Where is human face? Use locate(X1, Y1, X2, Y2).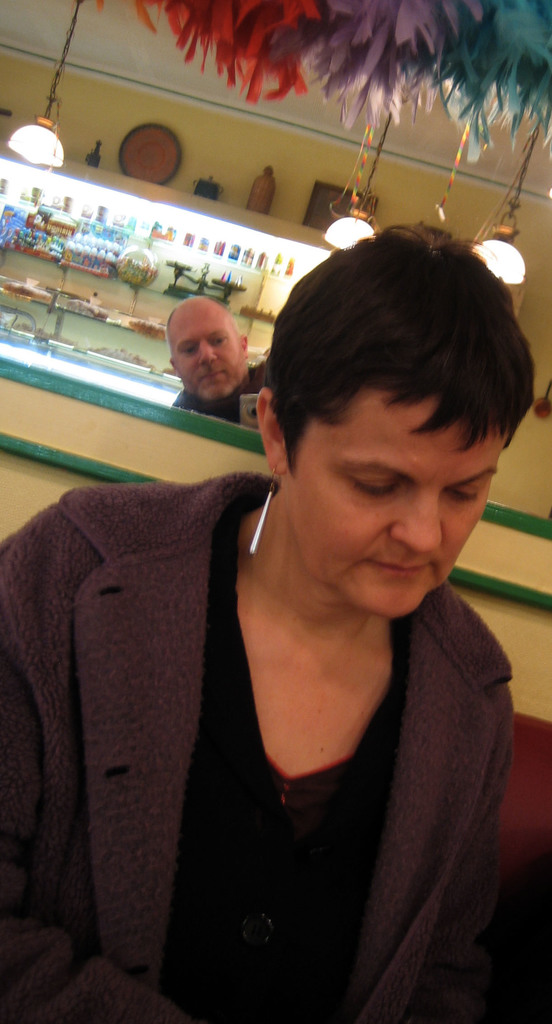
locate(284, 392, 498, 620).
